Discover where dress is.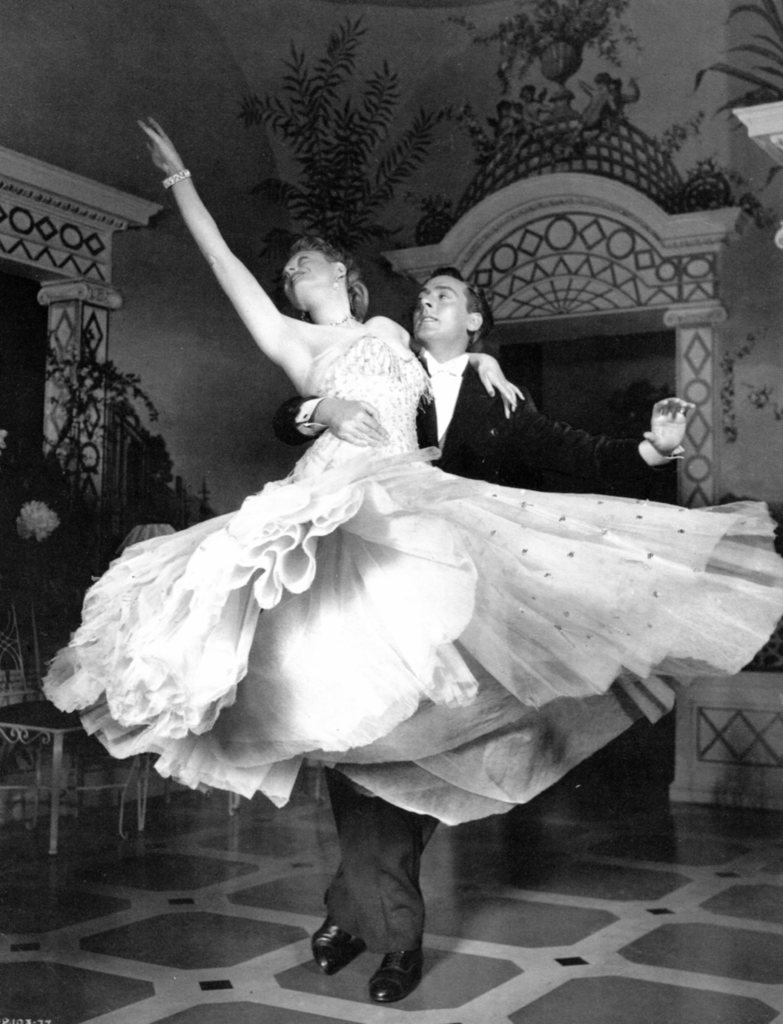
Discovered at [40,333,782,827].
